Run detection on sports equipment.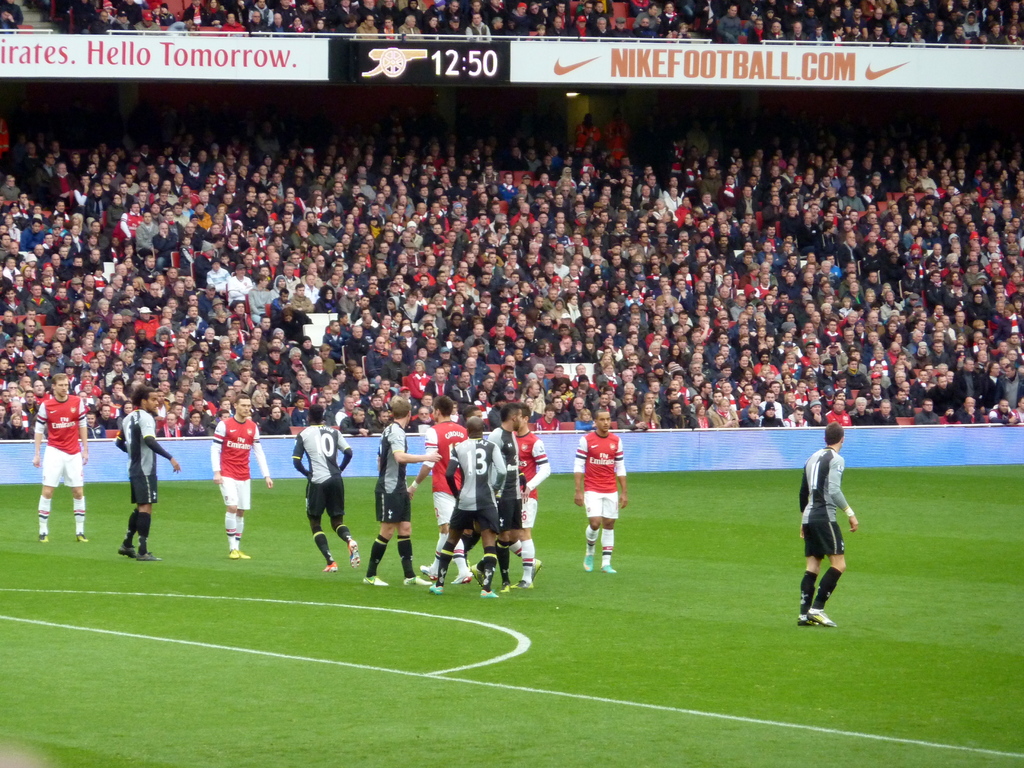
Result: bbox=(227, 545, 240, 564).
